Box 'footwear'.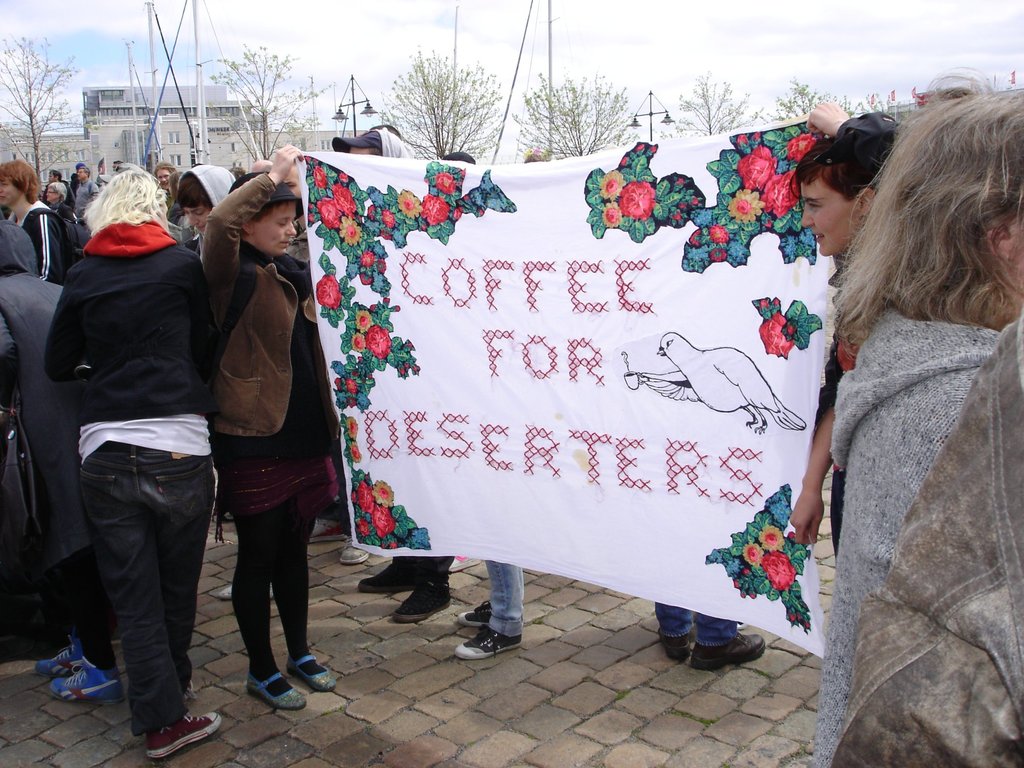
308,516,362,540.
